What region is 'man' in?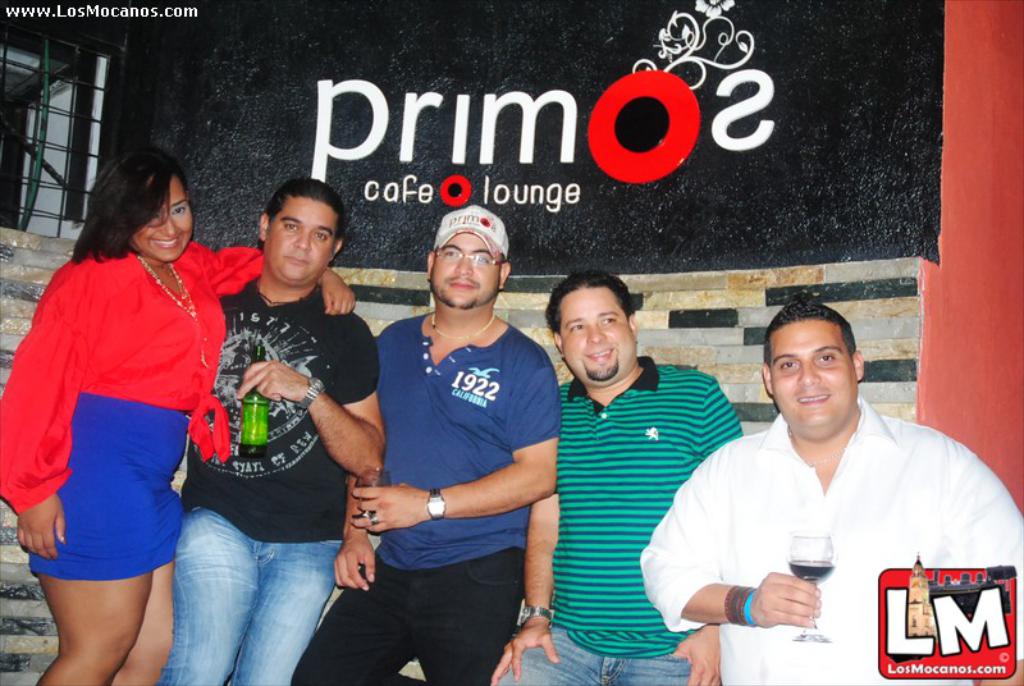
pyautogui.locateOnScreen(660, 291, 996, 653).
